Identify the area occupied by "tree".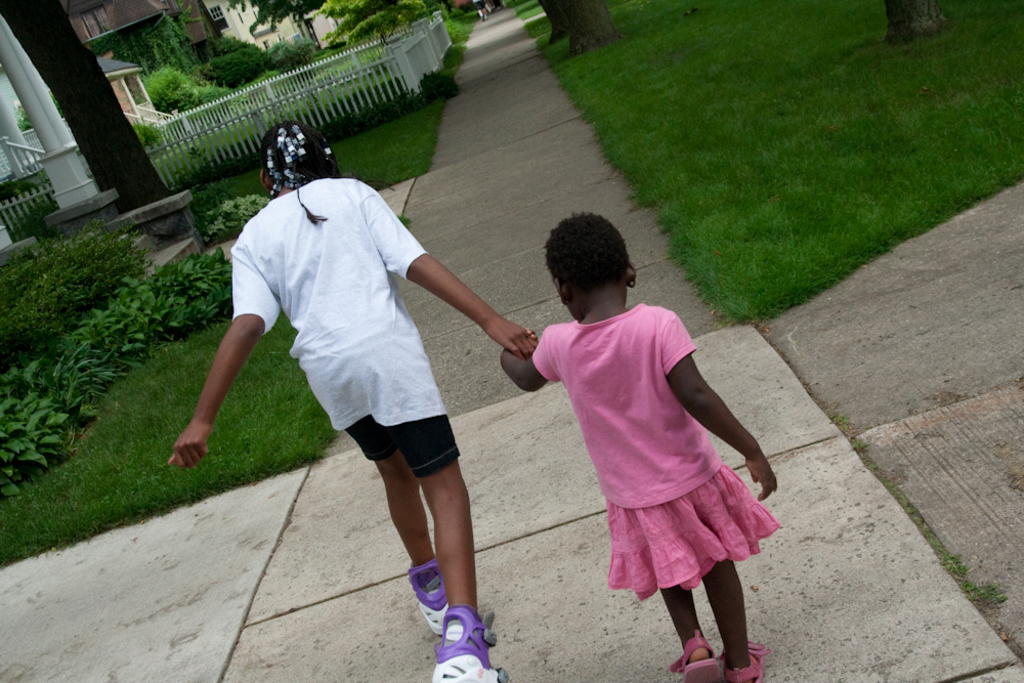
Area: (538, 0, 627, 59).
